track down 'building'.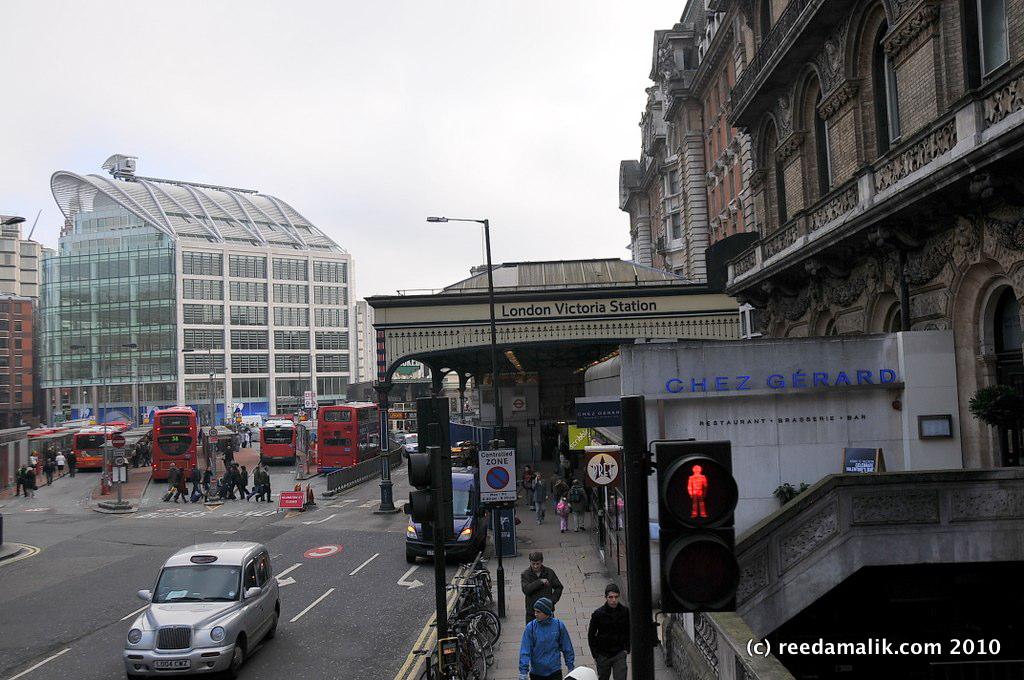
Tracked to [left=36, top=148, right=352, bottom=430].
